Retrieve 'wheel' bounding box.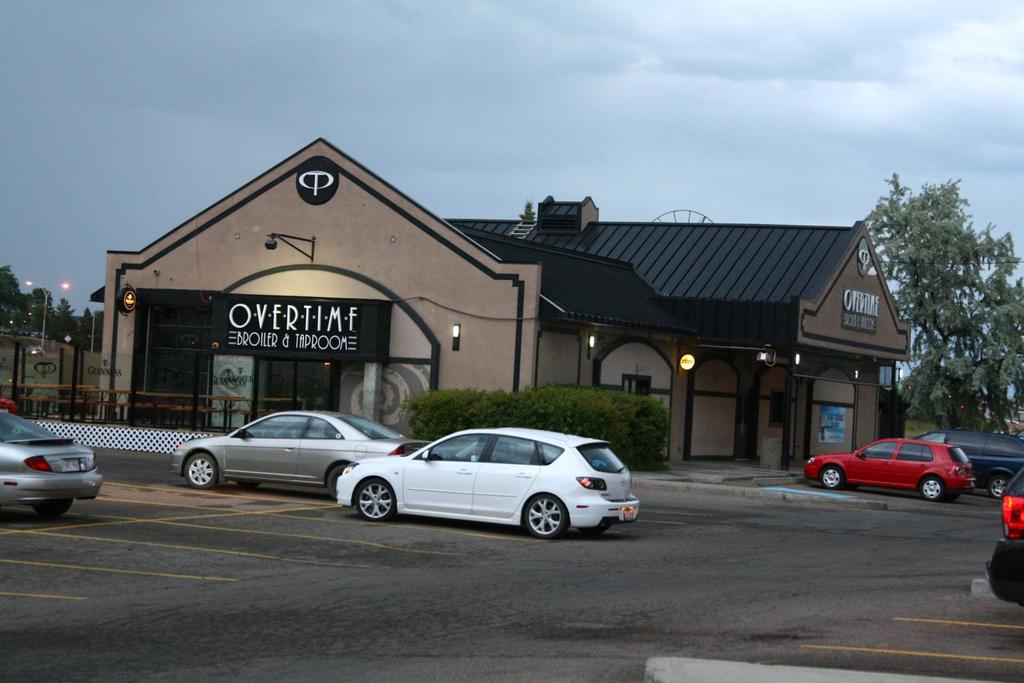
Bounding box: (left=528, top=495, right=572, bottom=536).
